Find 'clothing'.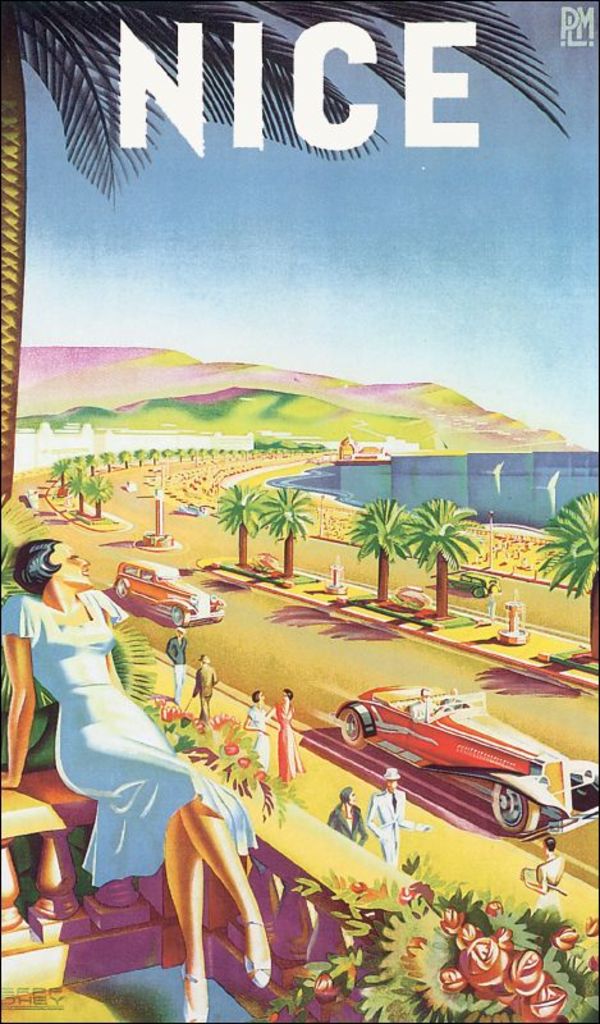
x1=166, y1=637, x2=191, y2=701.
